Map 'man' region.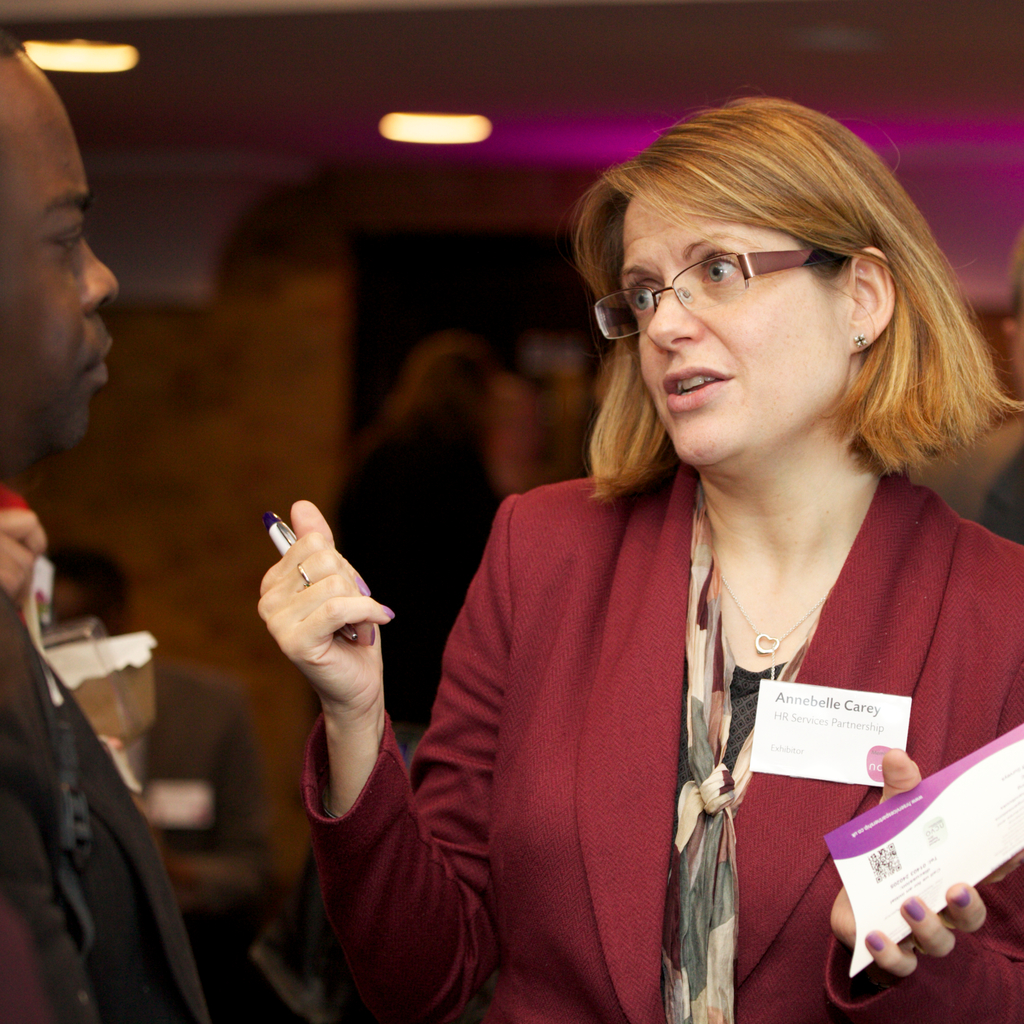
Mapped to [0, 0, 211, 1023].
